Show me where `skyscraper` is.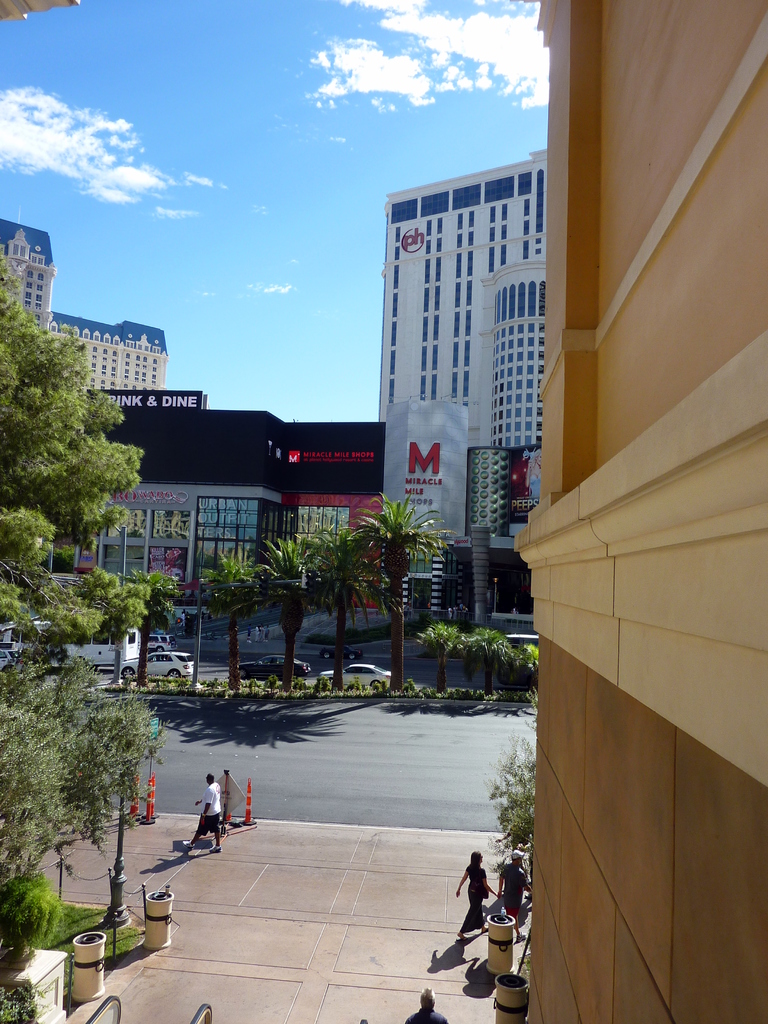
`skyscraper` is at [509, 0, 767, 1023].
